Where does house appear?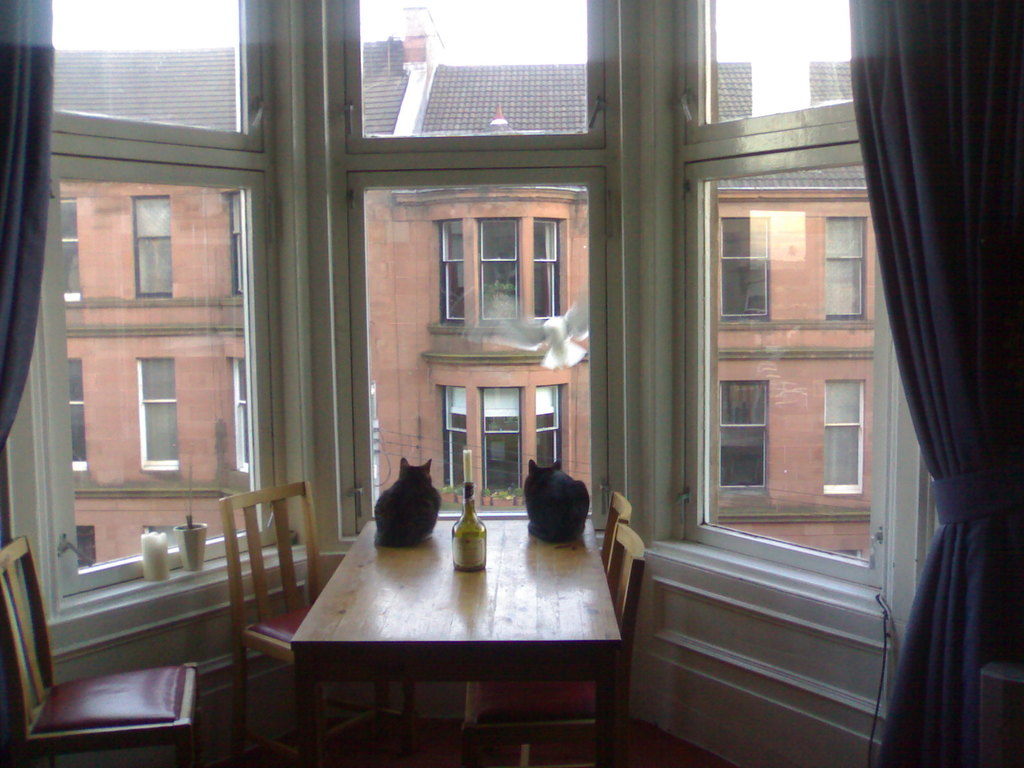
Appears at bbox=(44, 48, 253, 573).
